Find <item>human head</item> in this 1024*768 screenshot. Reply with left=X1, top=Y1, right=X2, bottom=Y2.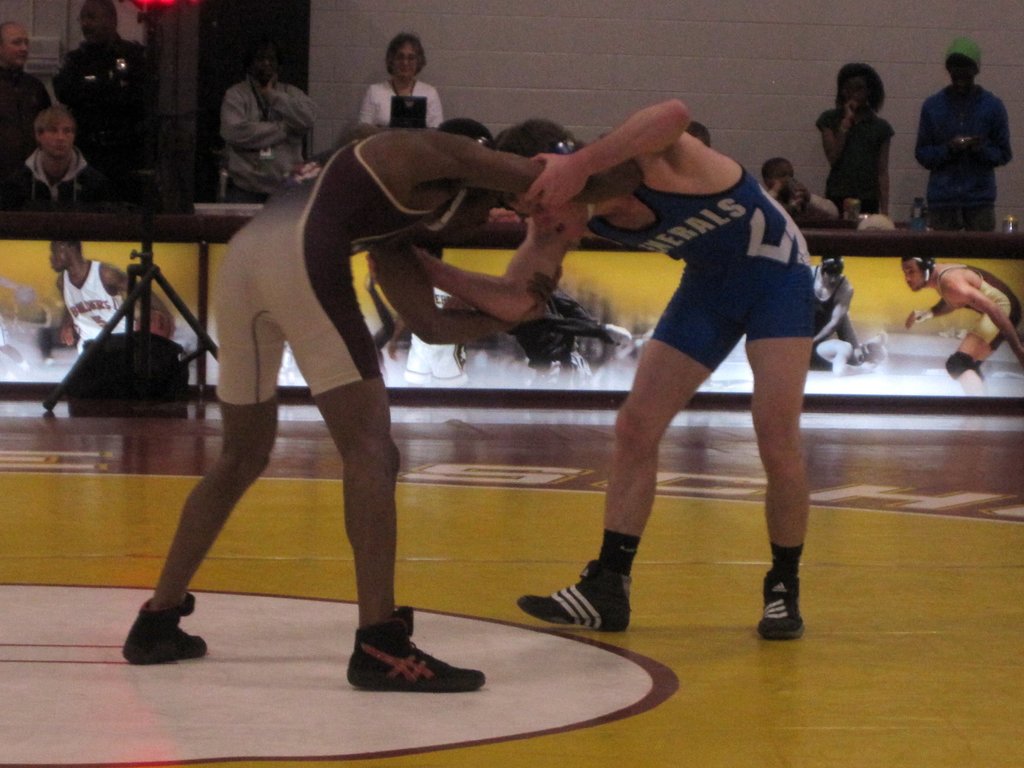
left=433, top=118, right=497, bottom=212.
